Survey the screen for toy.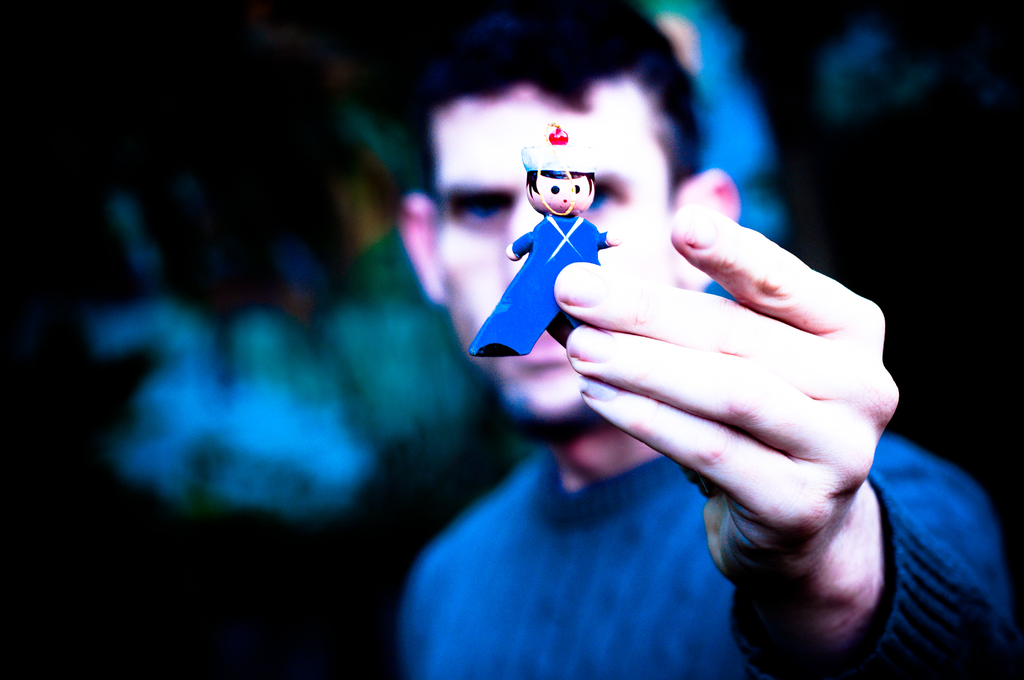
Survey found: box=[483, 145, 639, 350].
